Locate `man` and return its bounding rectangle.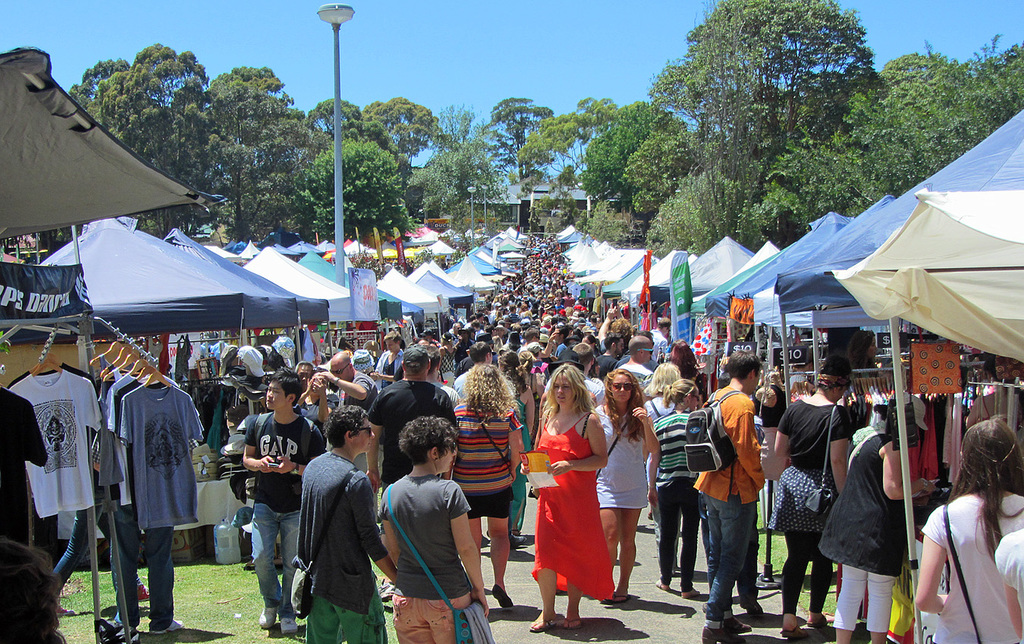
pyautogui.locateOnScreen(617, 336, 666, 535).
